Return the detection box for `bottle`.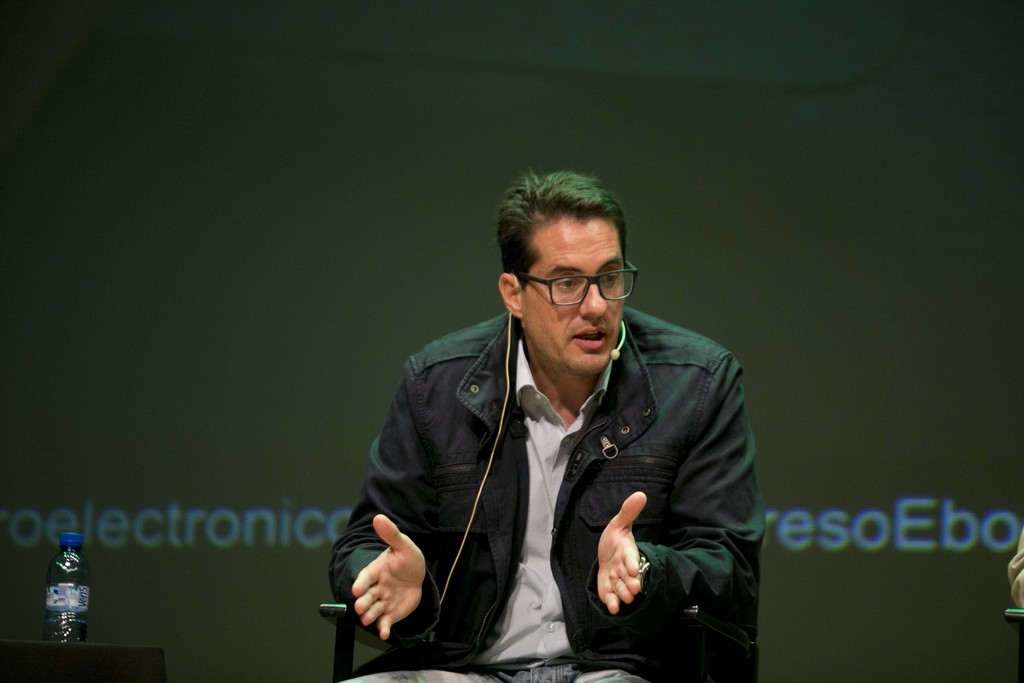
rect(21, 547, 90, 654).
